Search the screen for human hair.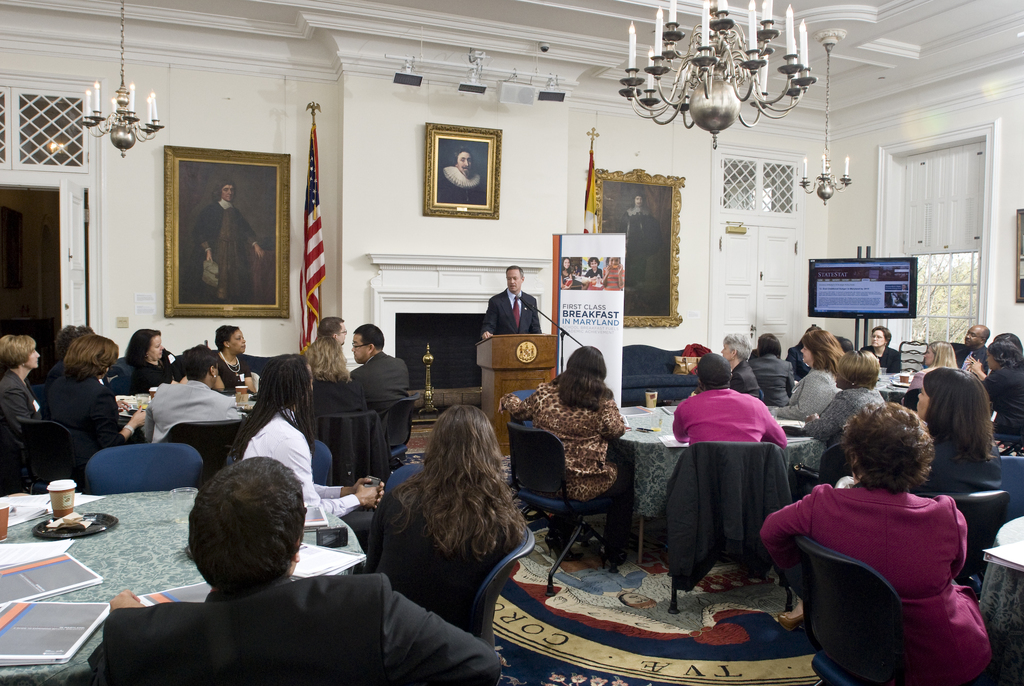
Found at bbox=[505, 264, 524, 280].
